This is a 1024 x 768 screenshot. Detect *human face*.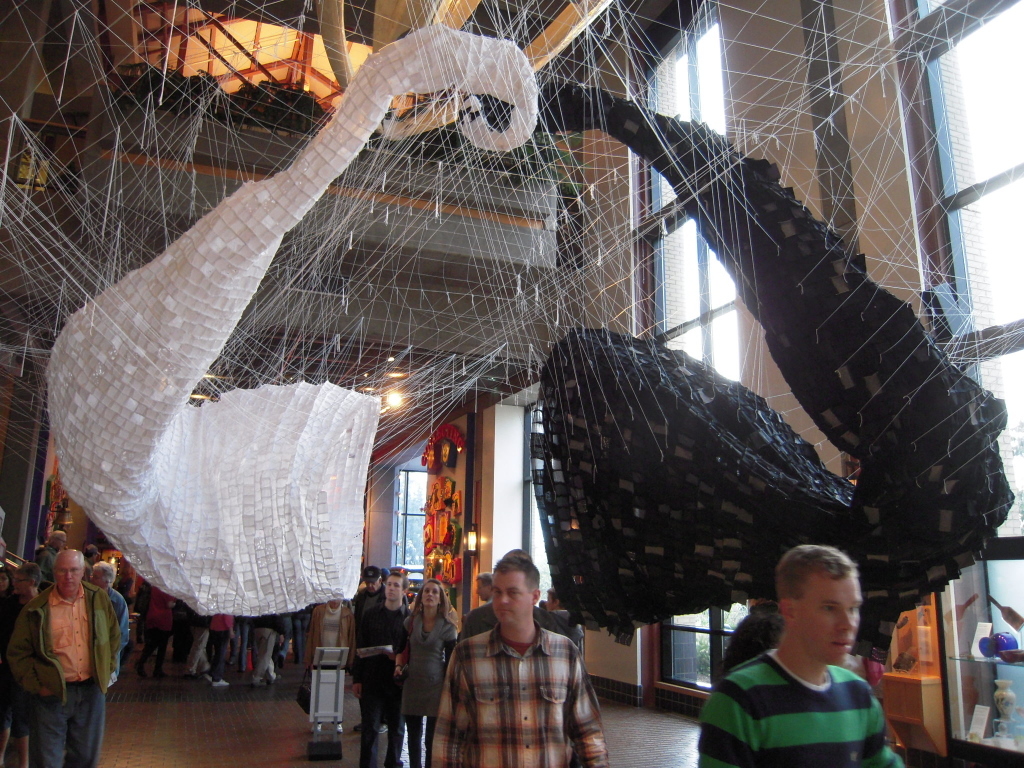
[x1=57, y1=551, x2=82, y2=594].
